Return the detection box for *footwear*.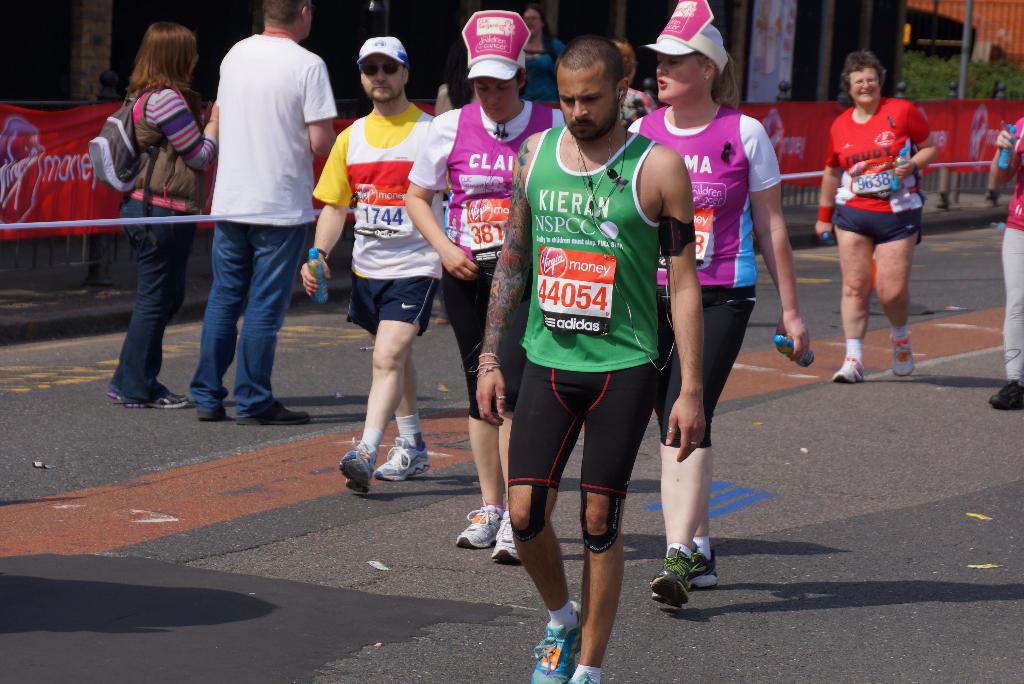
<bbox>234, 397, 310, 426</bbox>.
